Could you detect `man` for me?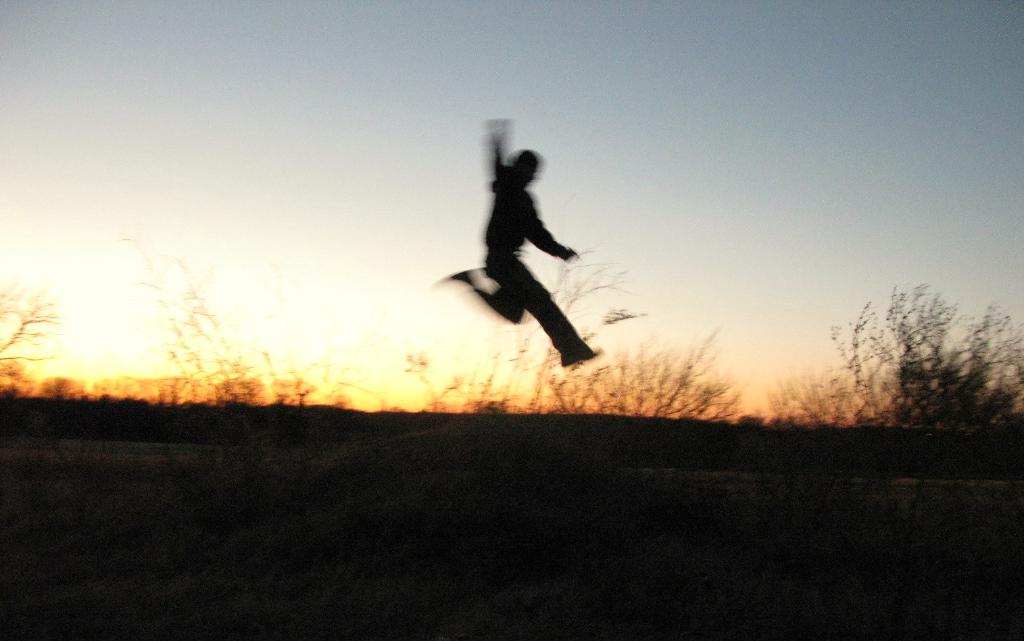
Detection result: locate(443, 133, 598, 390).
